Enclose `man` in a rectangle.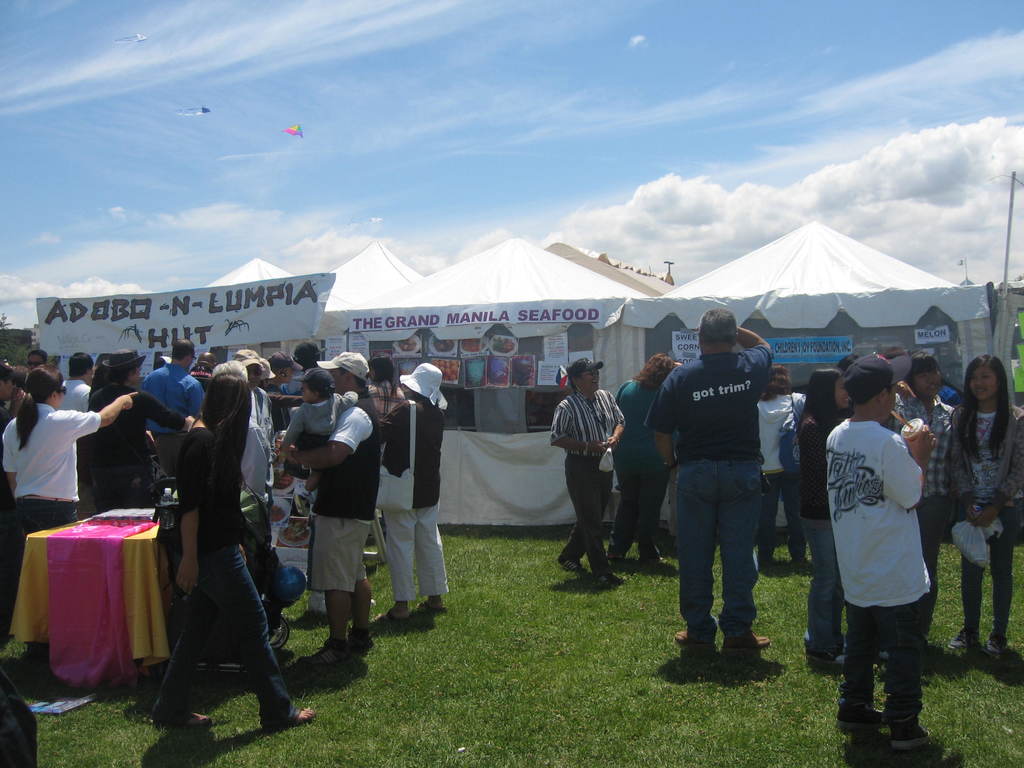
box(649, 312, 772, 664).
